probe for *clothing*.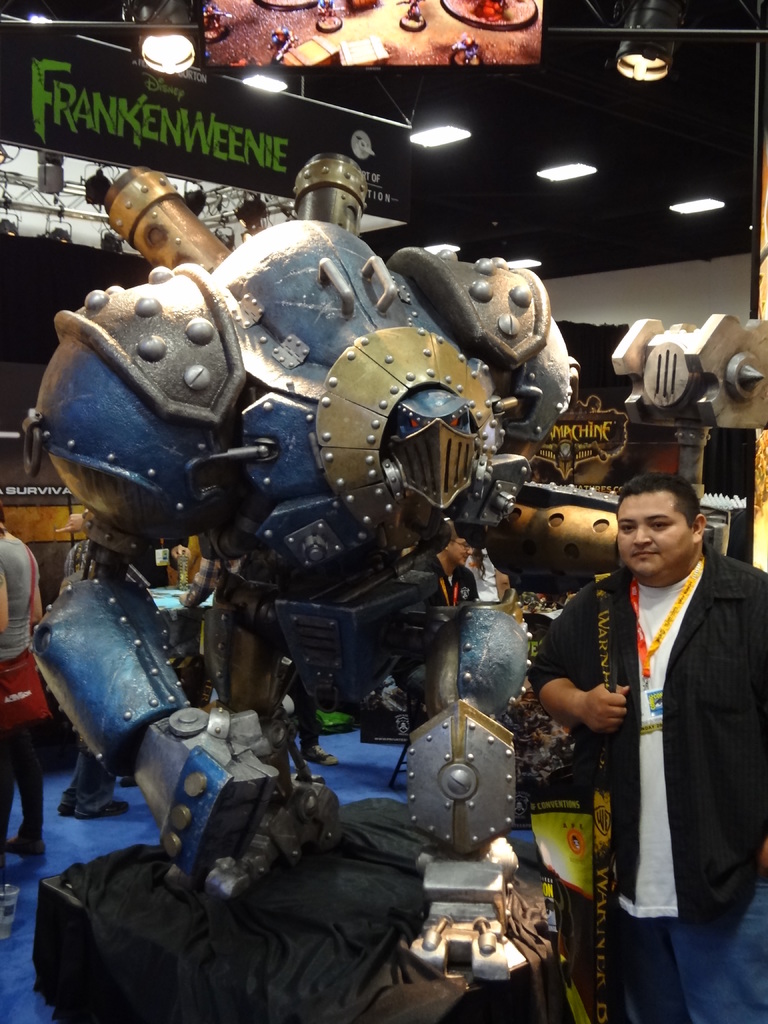
Probe result: 625 872 767 1023.
